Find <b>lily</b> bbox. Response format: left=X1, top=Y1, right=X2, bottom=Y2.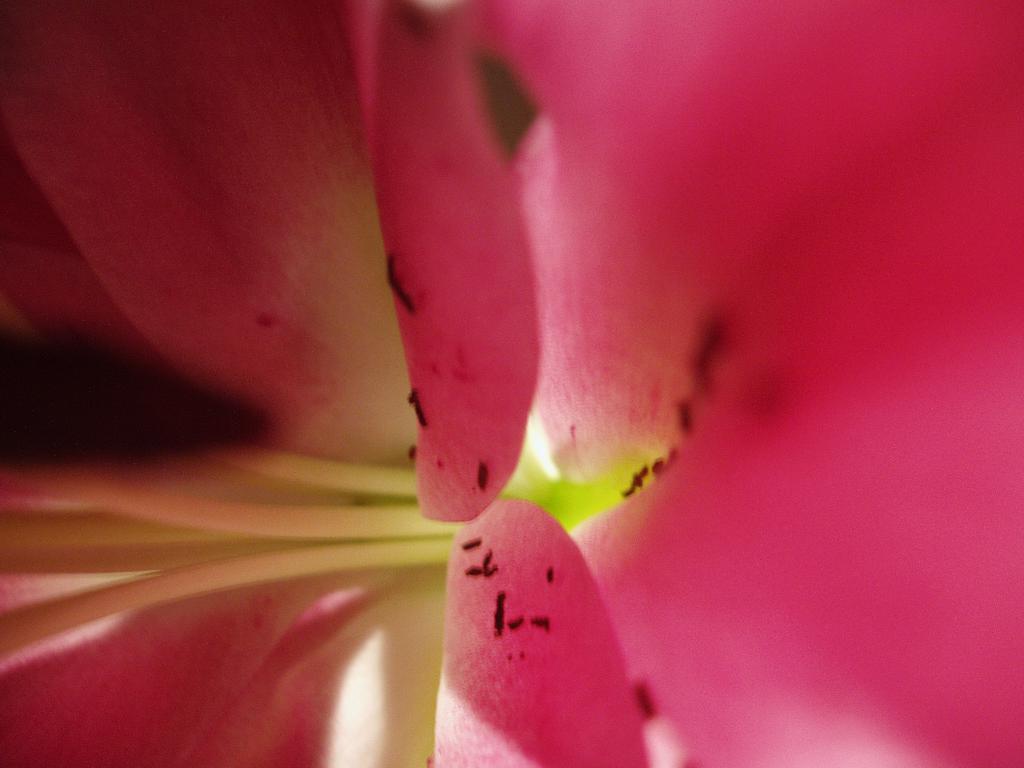
left=0, top=0, right=1023, bottom=767.
